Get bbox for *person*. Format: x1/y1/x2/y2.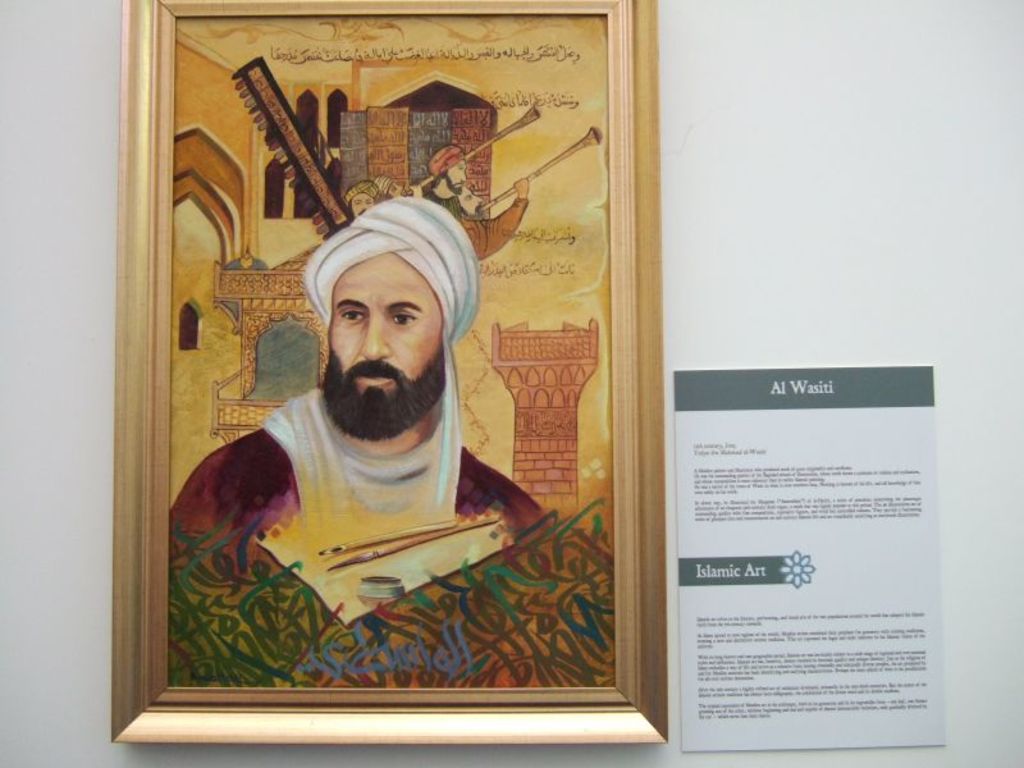
442/173/529/271.
